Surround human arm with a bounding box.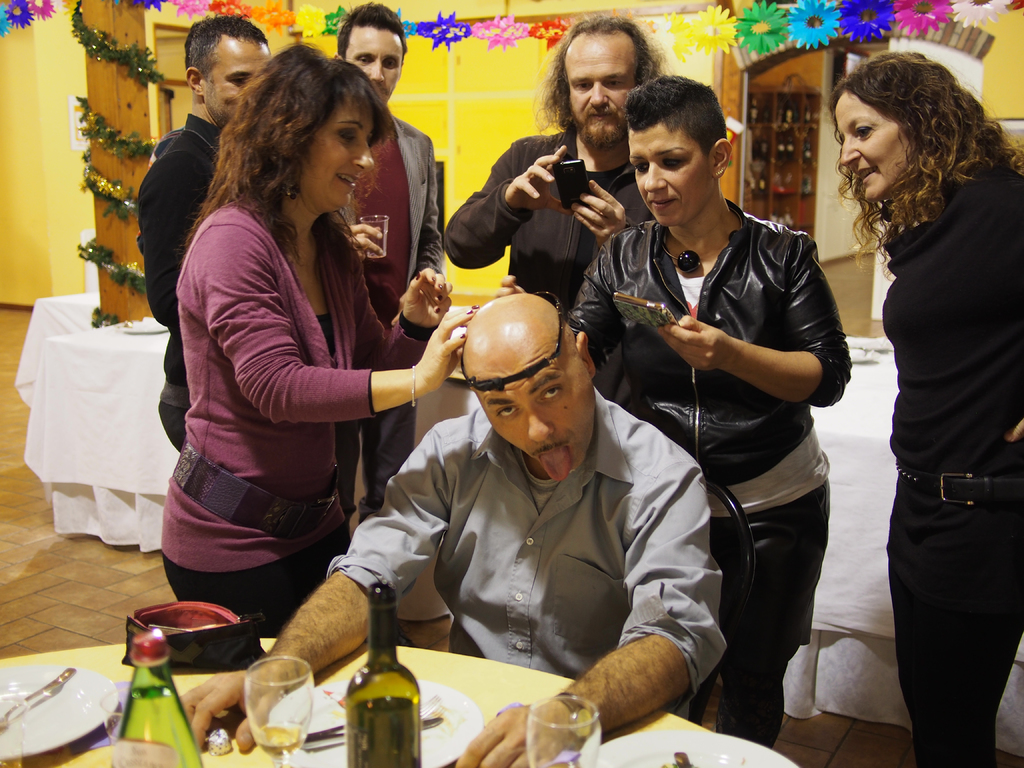
x1=439, y1=136, x2=578, y2=273.
